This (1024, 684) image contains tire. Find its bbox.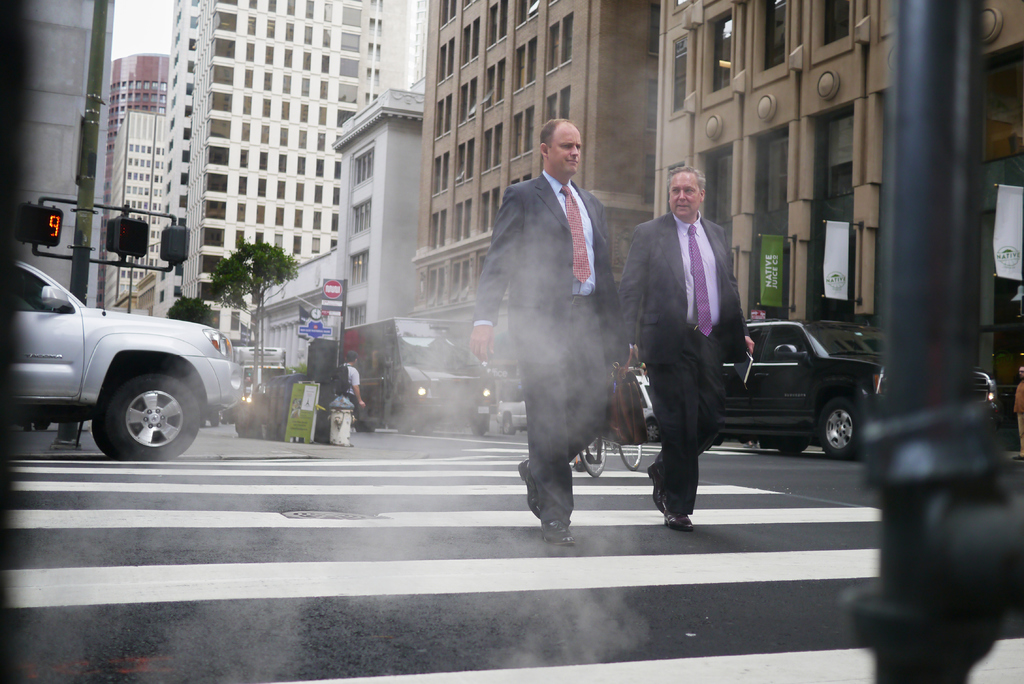
l=817, t=391, r=865, b=460.
